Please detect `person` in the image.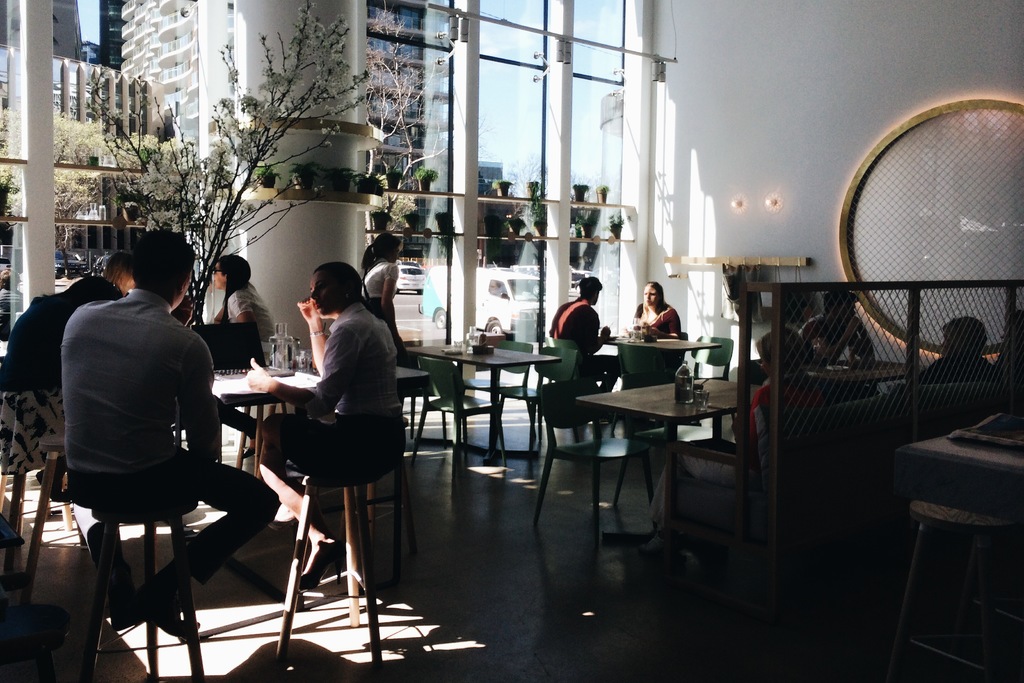
(x1=355, y1=232, x2=420, y2=431).
